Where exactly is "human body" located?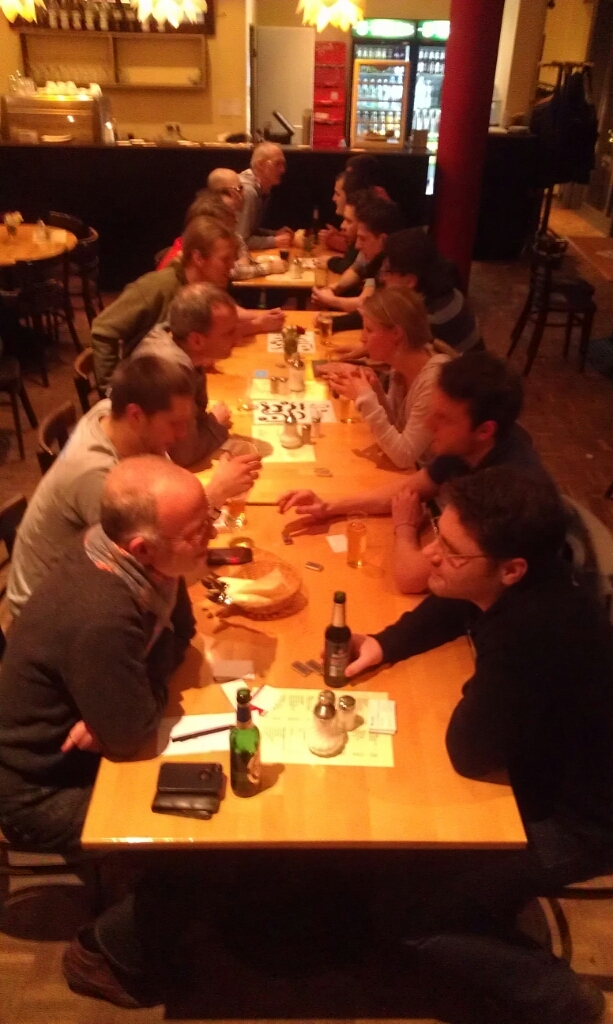
Its bounding box is (354, 209, 416, 280).
